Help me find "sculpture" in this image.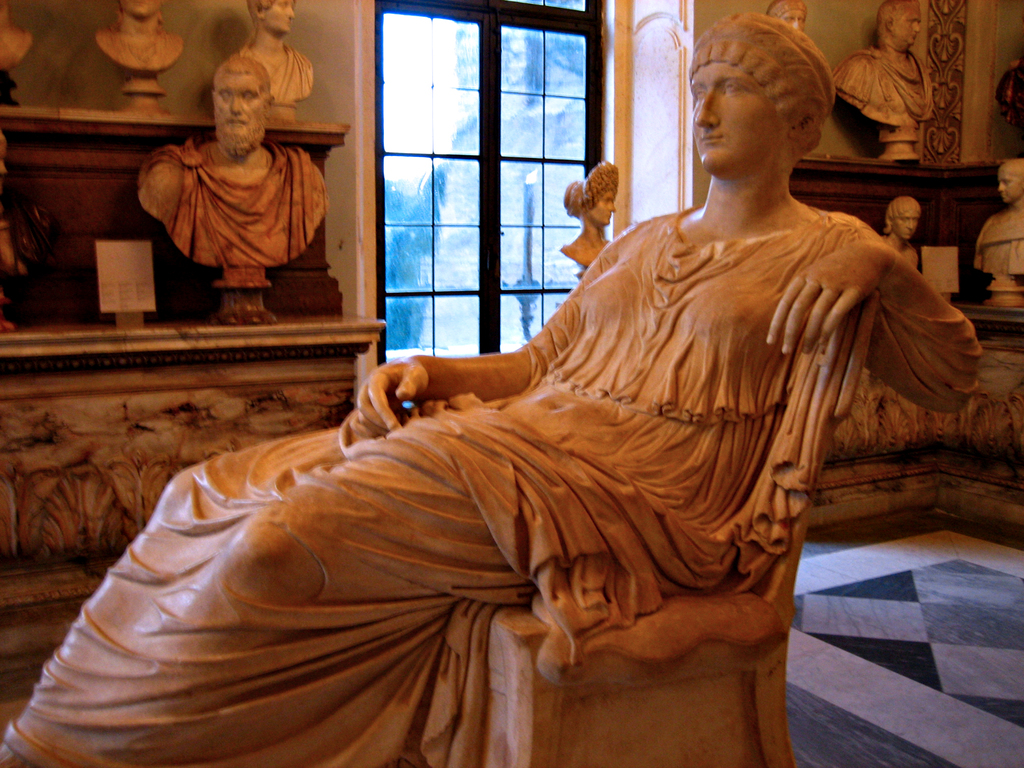
Found it: {"left": 88, "top": 0, "right": 201, "bottom": 115}.
